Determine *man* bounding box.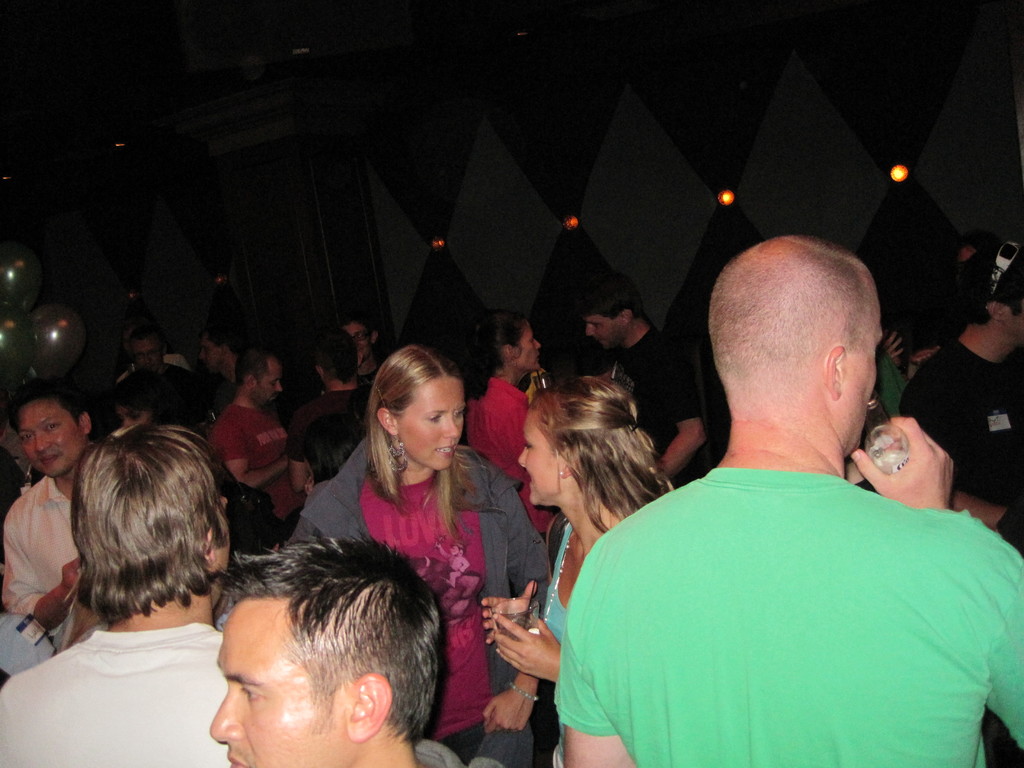
Determined: [577,273,714,491].
